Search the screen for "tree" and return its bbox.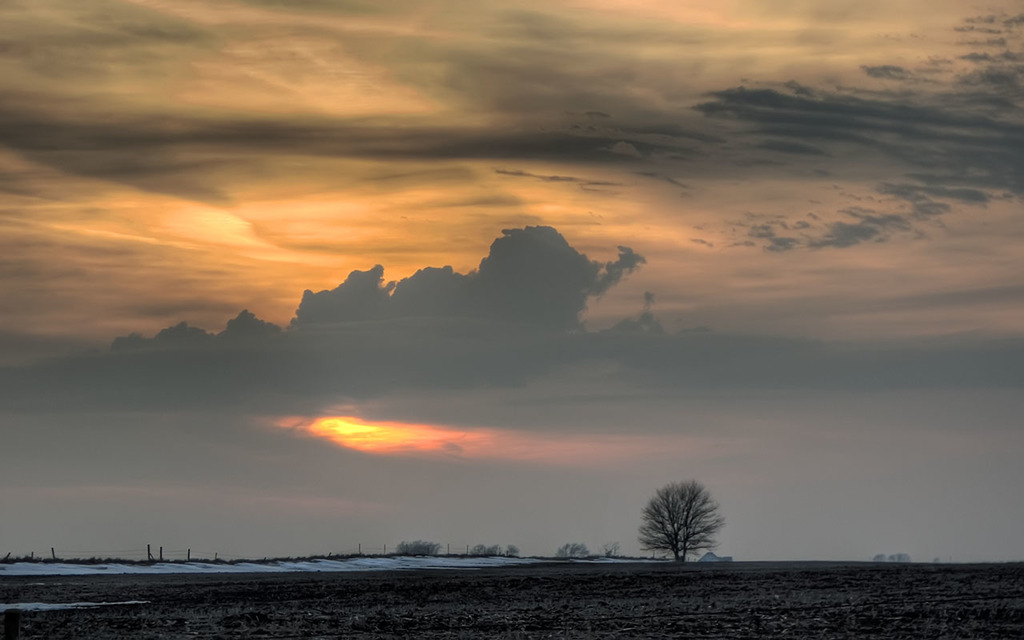
Found: locate(550, 542, 590, 560).
